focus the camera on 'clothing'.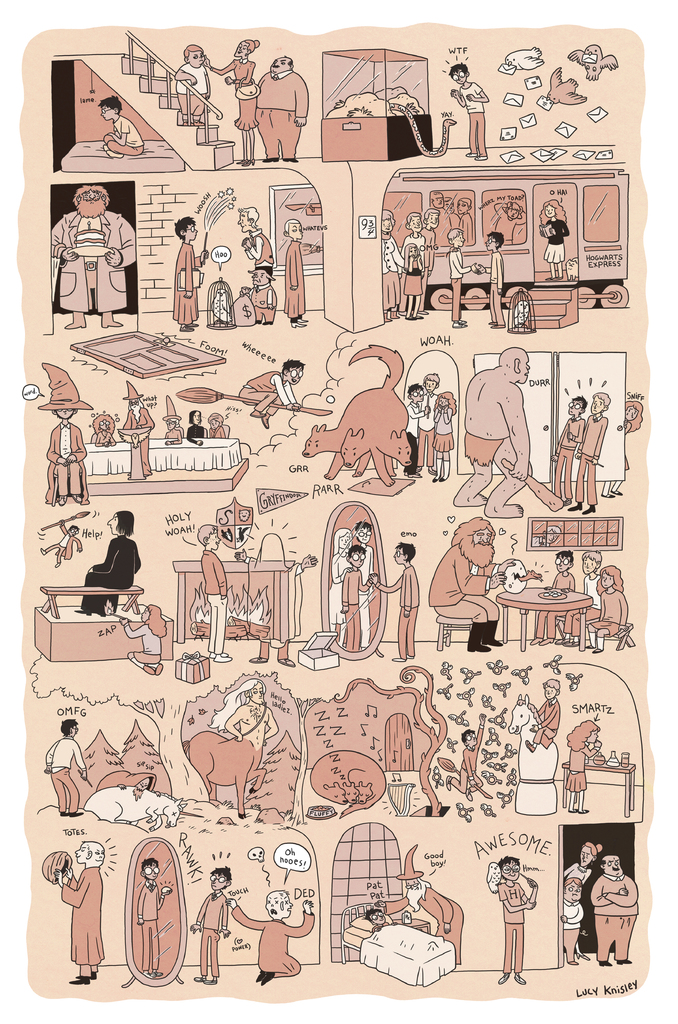
Focus region: bbox=[545, 222, 572, 264].
